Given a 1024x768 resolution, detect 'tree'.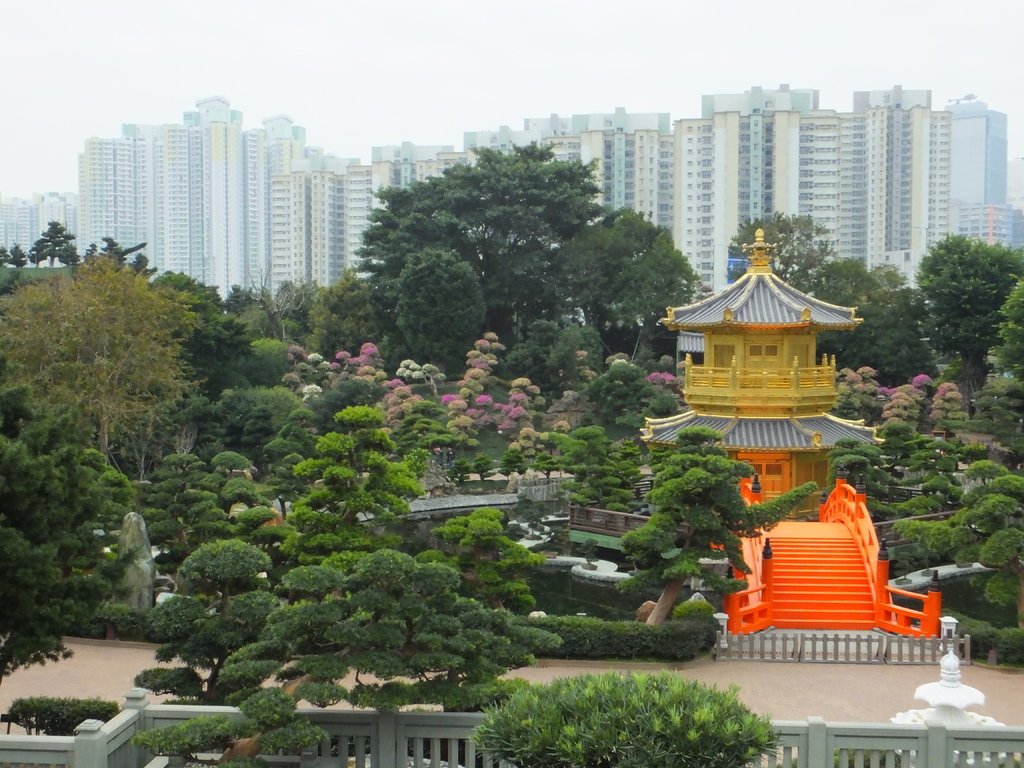
{"left": 562, "top": 213, "right": 657, "bottom": 283}.
